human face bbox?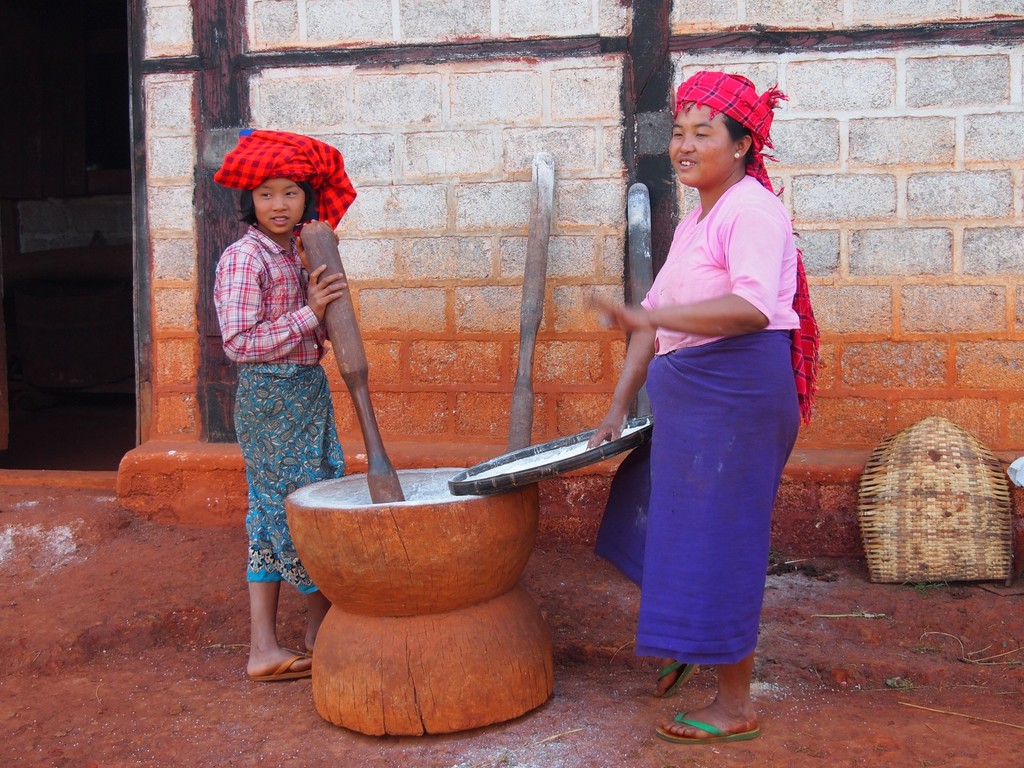
670:101:733:183
